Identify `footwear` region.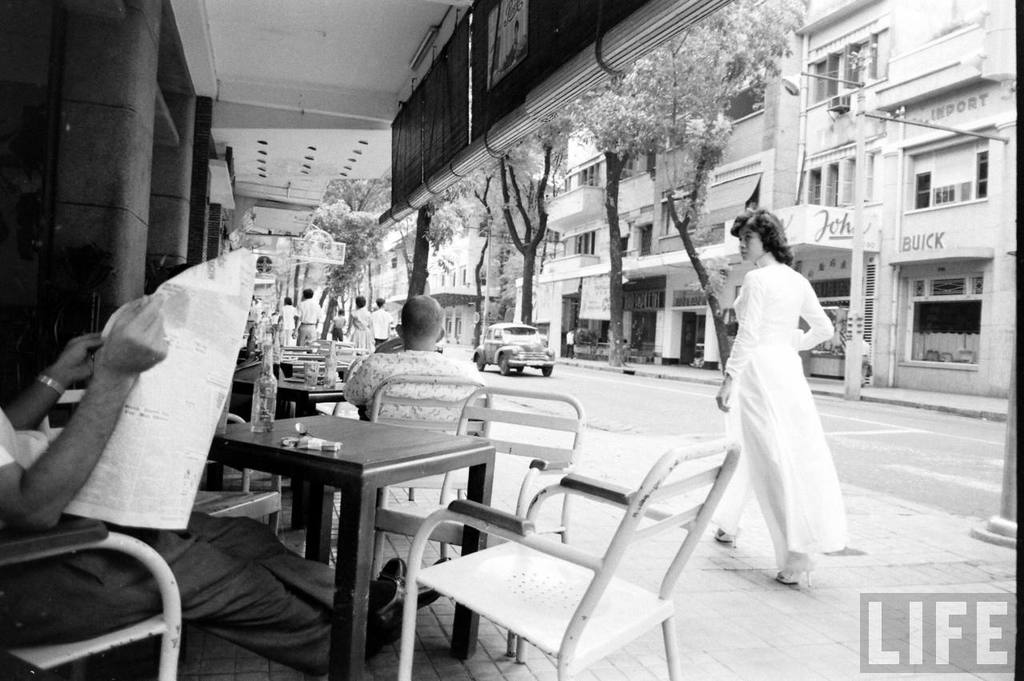
Region: [773, 567, 822, 590].
